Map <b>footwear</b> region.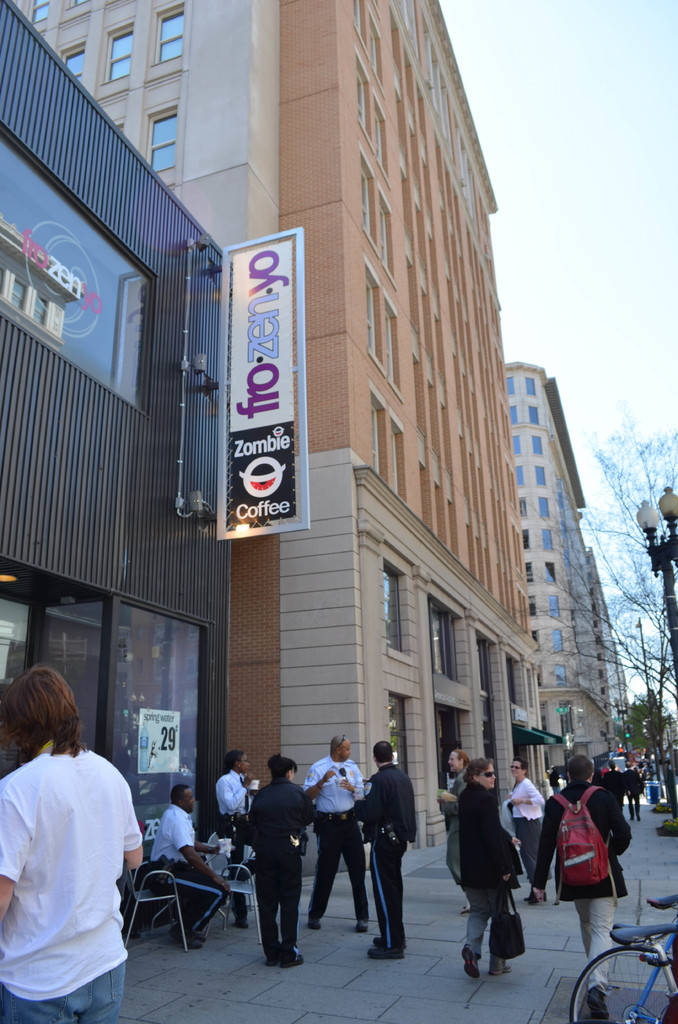
Mapped to region(648, 891, 674, 912).
